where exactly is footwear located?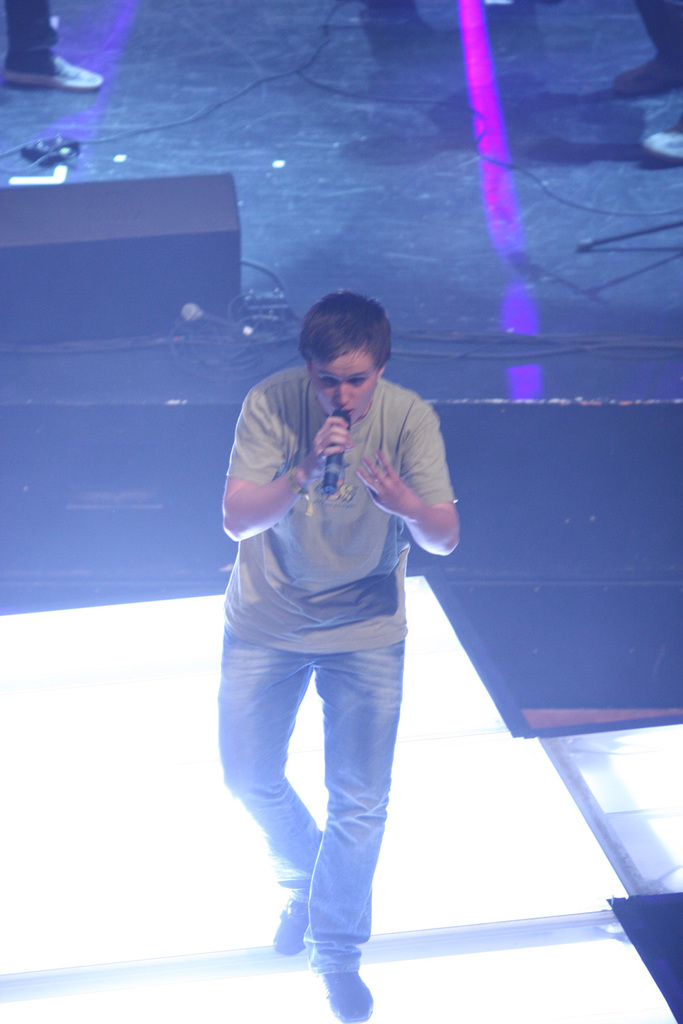
Its bounding box is rect(3, 54, 101, 91).
